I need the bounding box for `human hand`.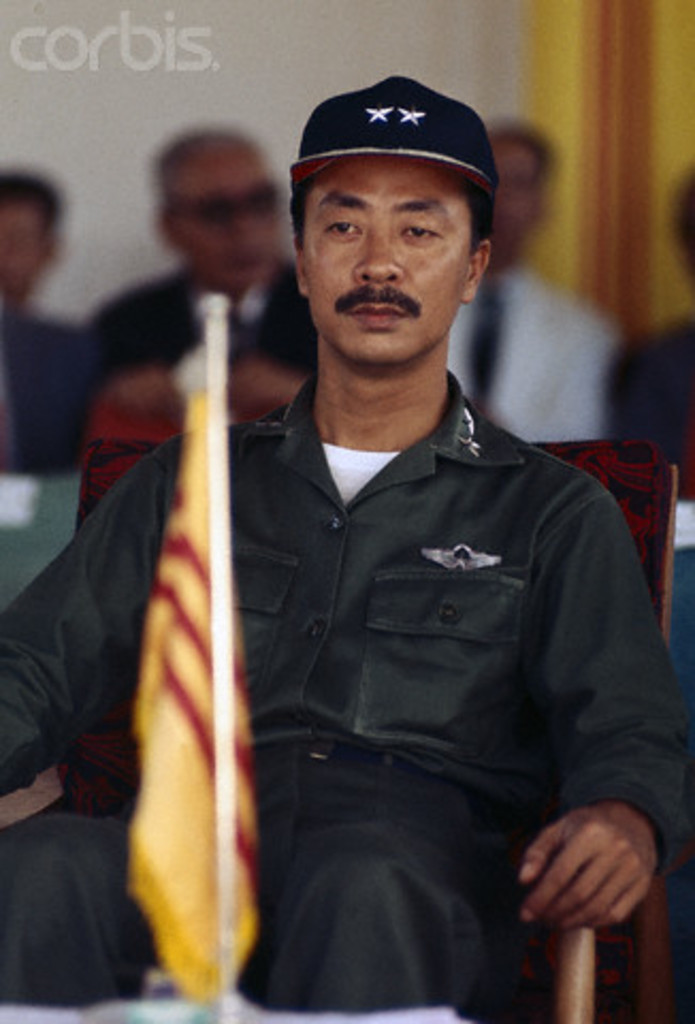
Here it is: region(507, 779, 669, 969).
